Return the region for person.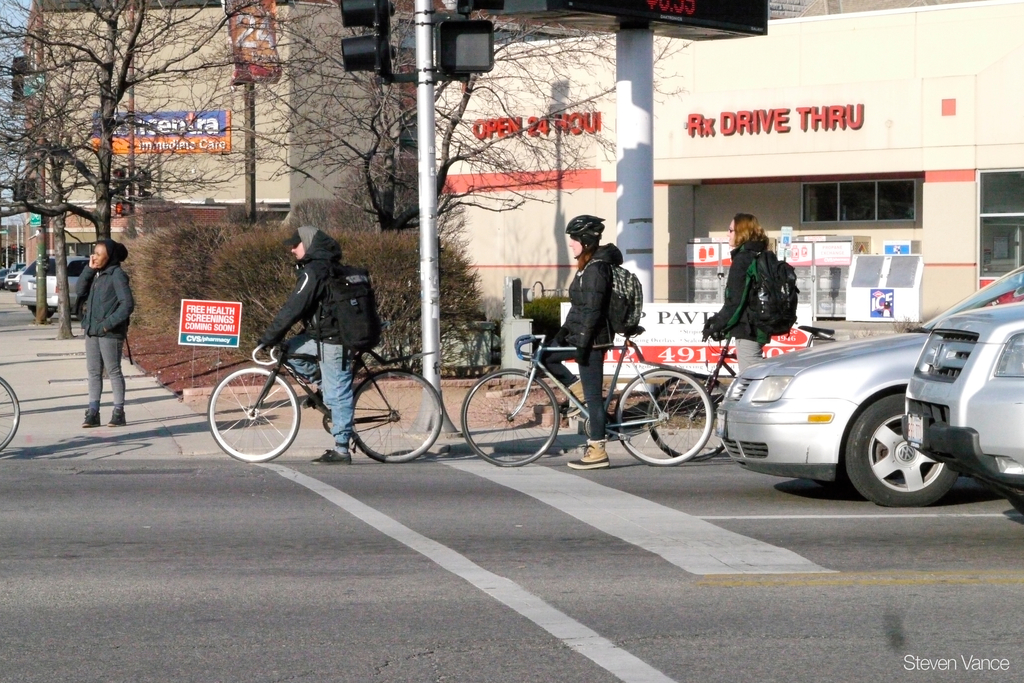
rect(260, 219, 365, 467).
